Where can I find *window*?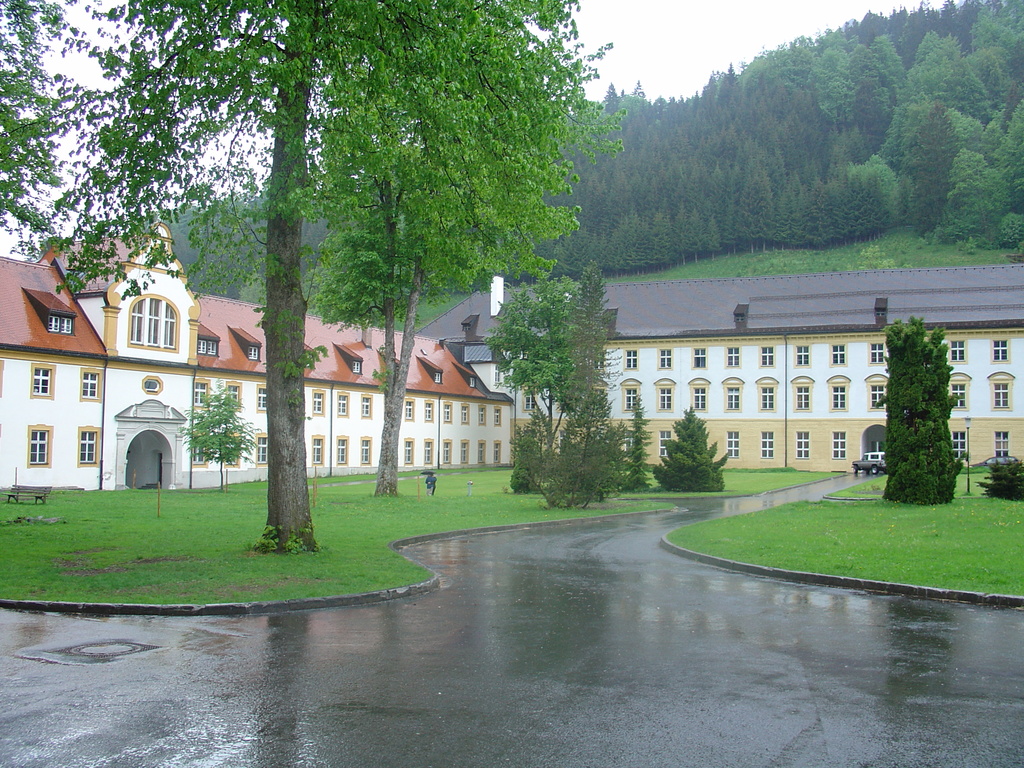
You can find it at <region>625, 344, 638, 371</region>.
